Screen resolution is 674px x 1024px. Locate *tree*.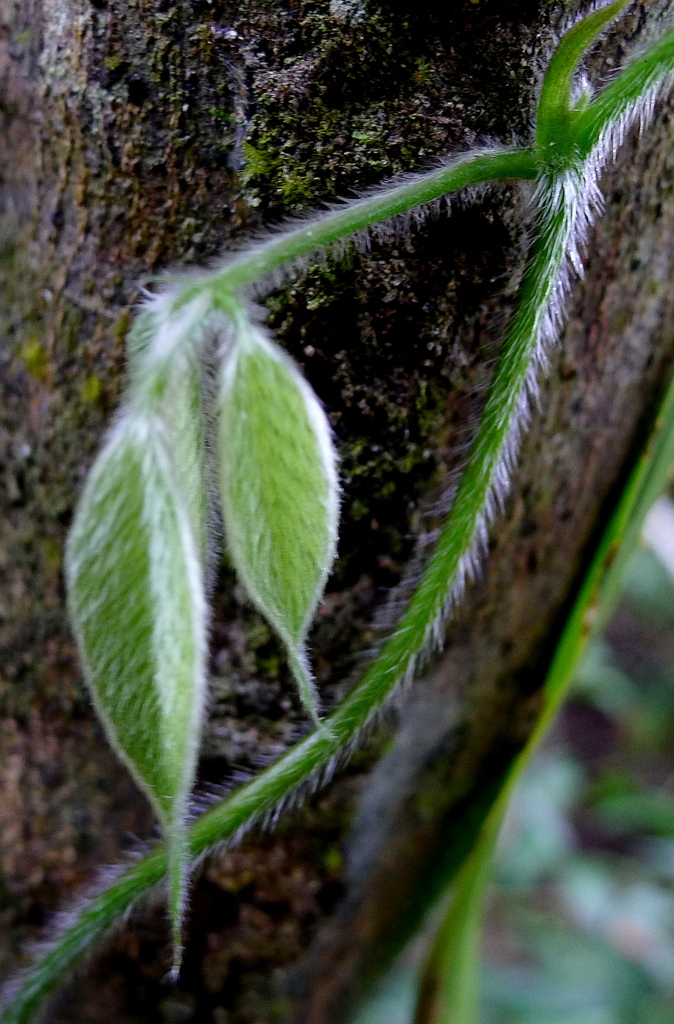
x1=0 y1=0 x2=673 y2=1023.
